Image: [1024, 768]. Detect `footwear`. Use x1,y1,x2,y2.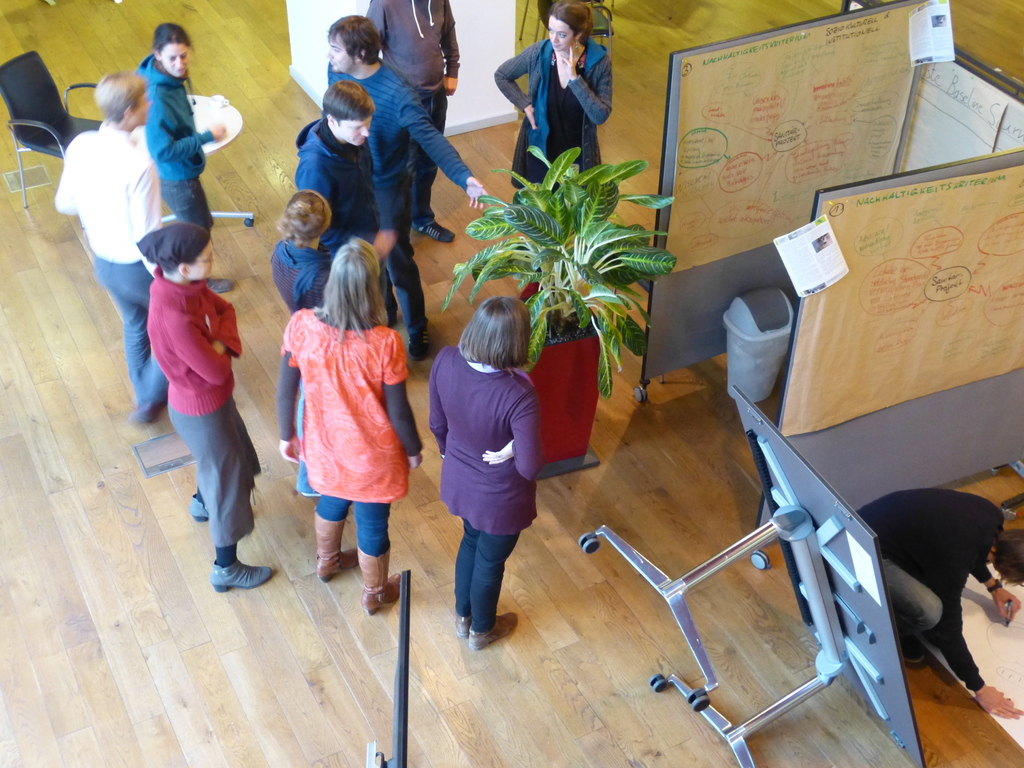
902,636,928,666.
